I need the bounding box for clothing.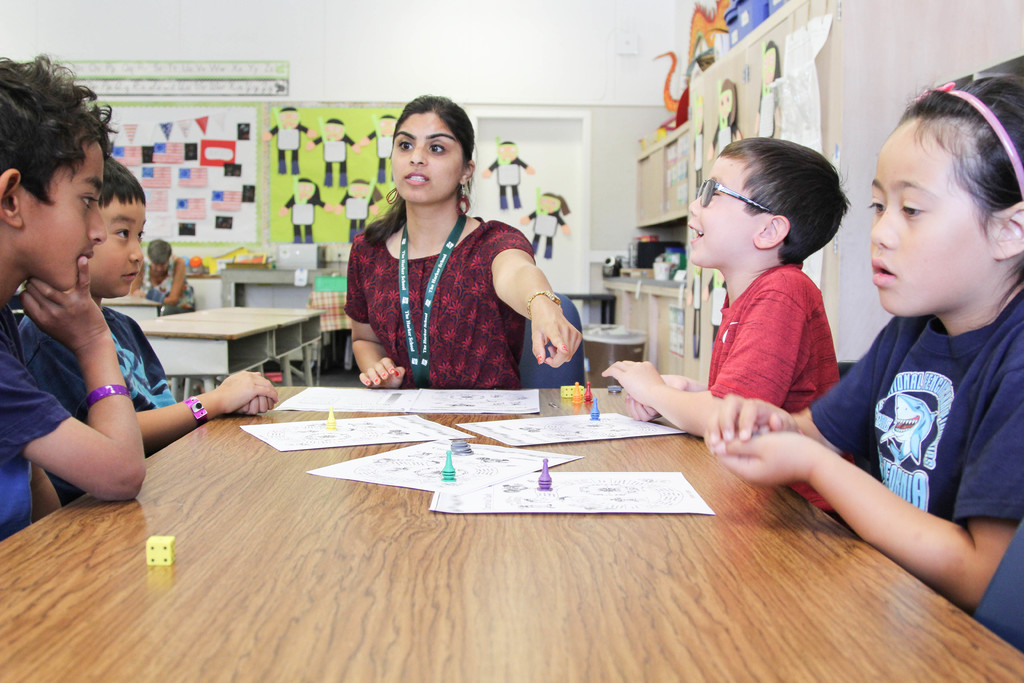
Here it is: bbox=(144, 262, 202, 317).
